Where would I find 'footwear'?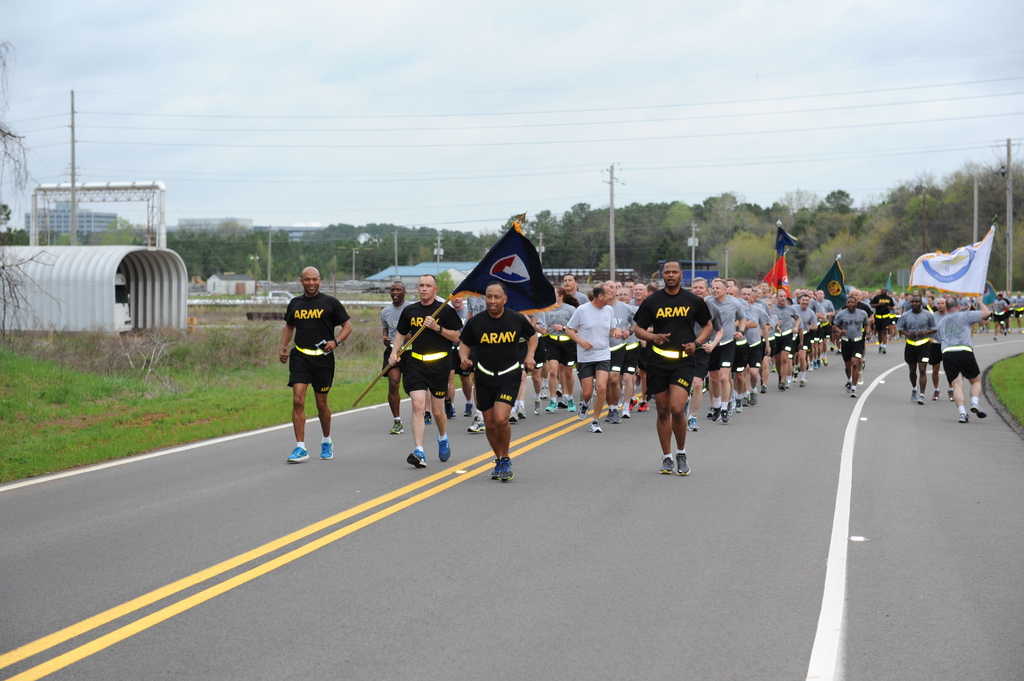
At locate(689, 415, 699, 433).
